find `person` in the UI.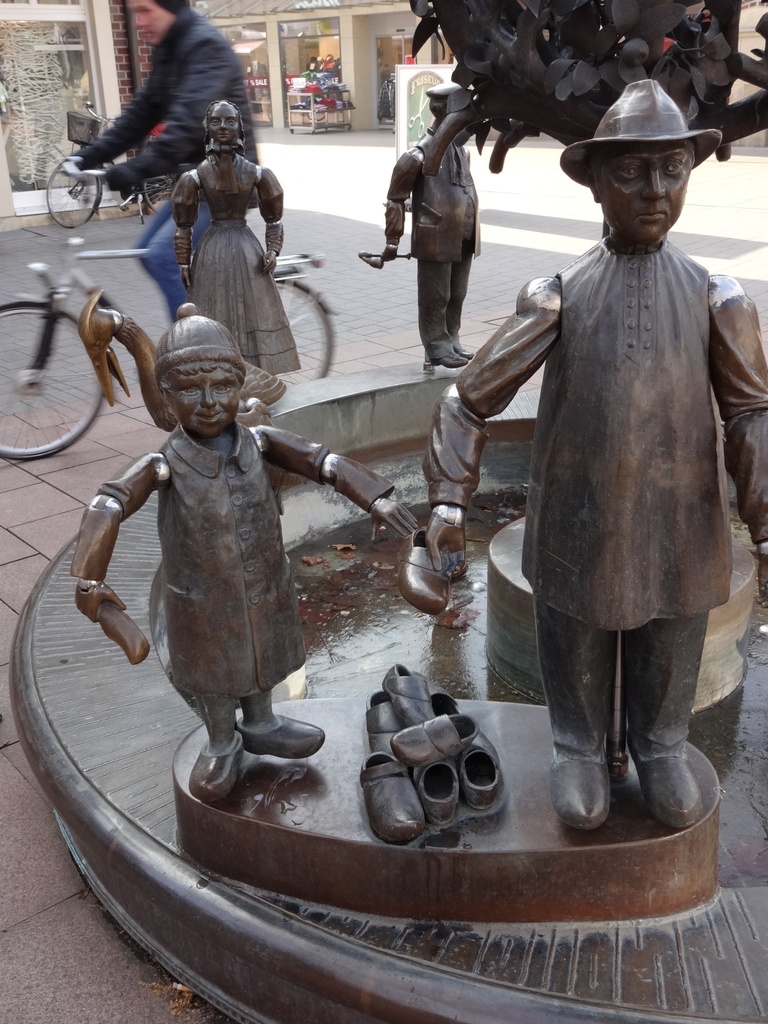
UI element at region(167, 99, 310, 376).
